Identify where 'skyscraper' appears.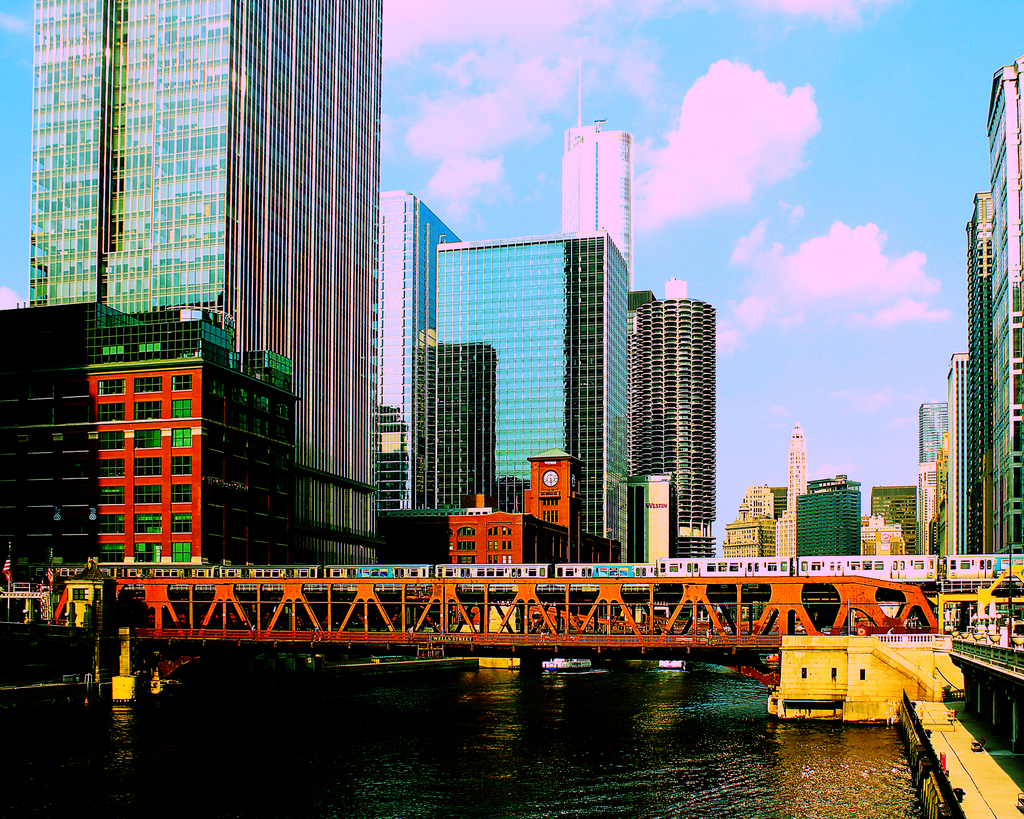
Appears at {"x1": 957, "y1": 189, "x2": 988, "y2": 556}.
